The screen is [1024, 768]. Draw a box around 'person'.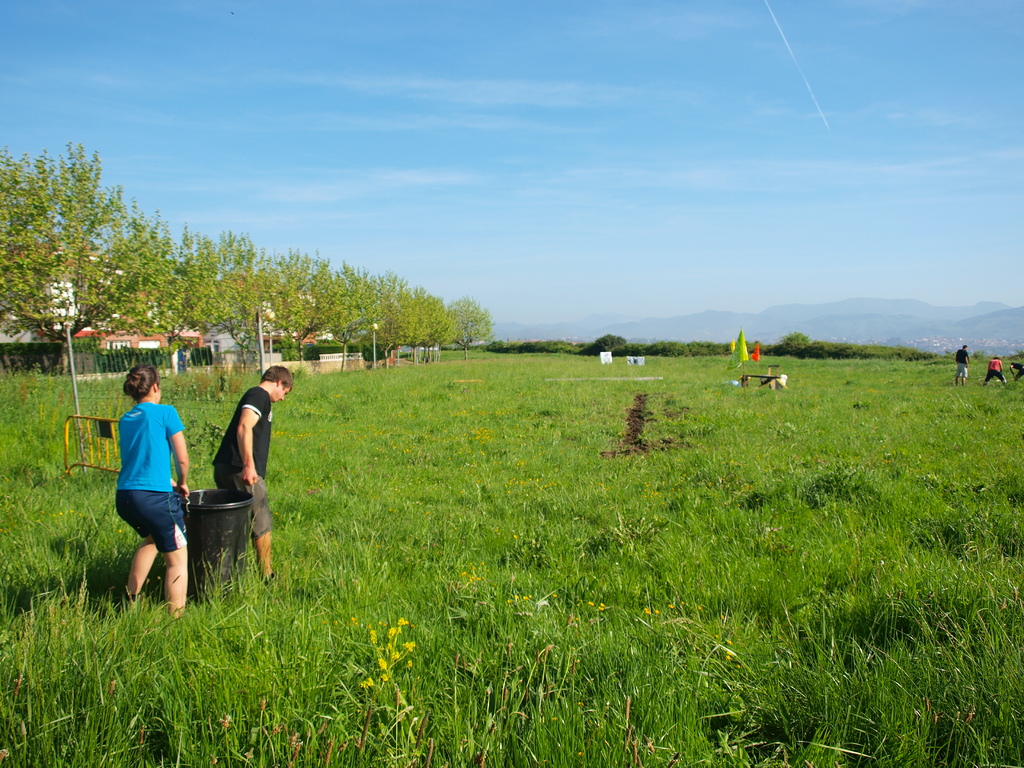
bbox=(214, 362, 296, 580).
